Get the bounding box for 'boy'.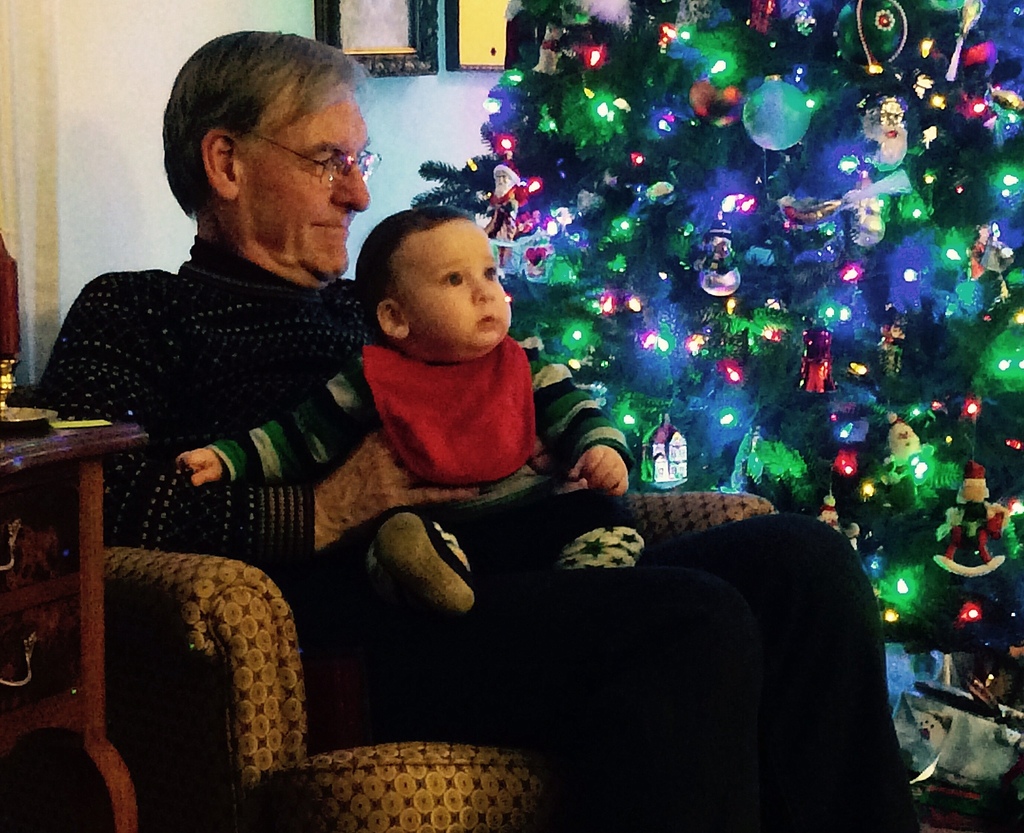
<bbox>165, 202, 634, 631</bbox>.
